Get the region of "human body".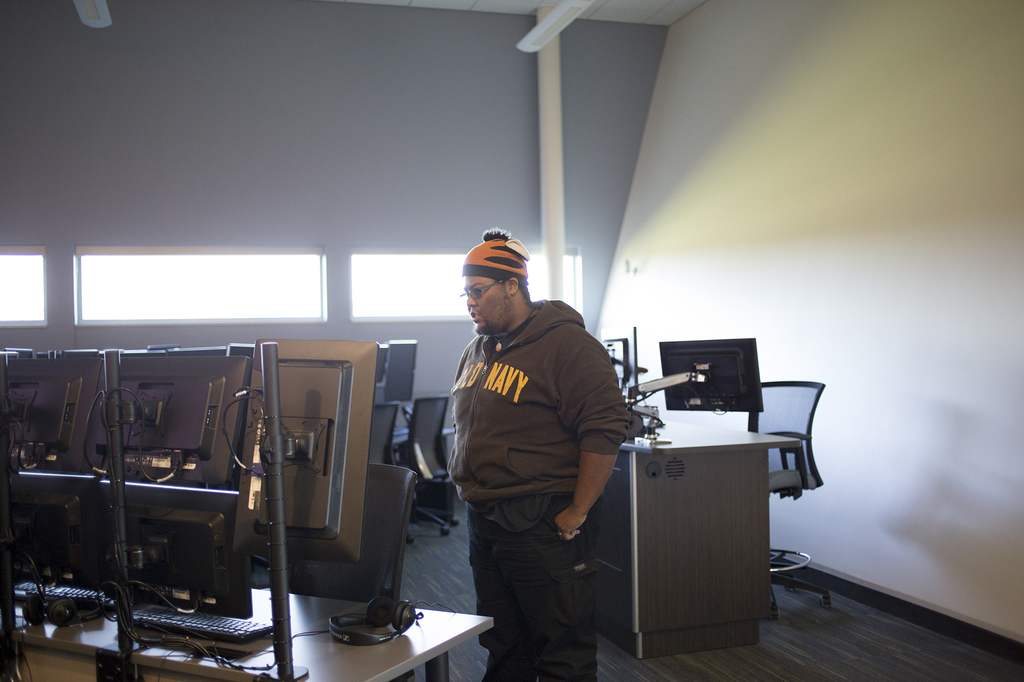
(451,228,635,681).
